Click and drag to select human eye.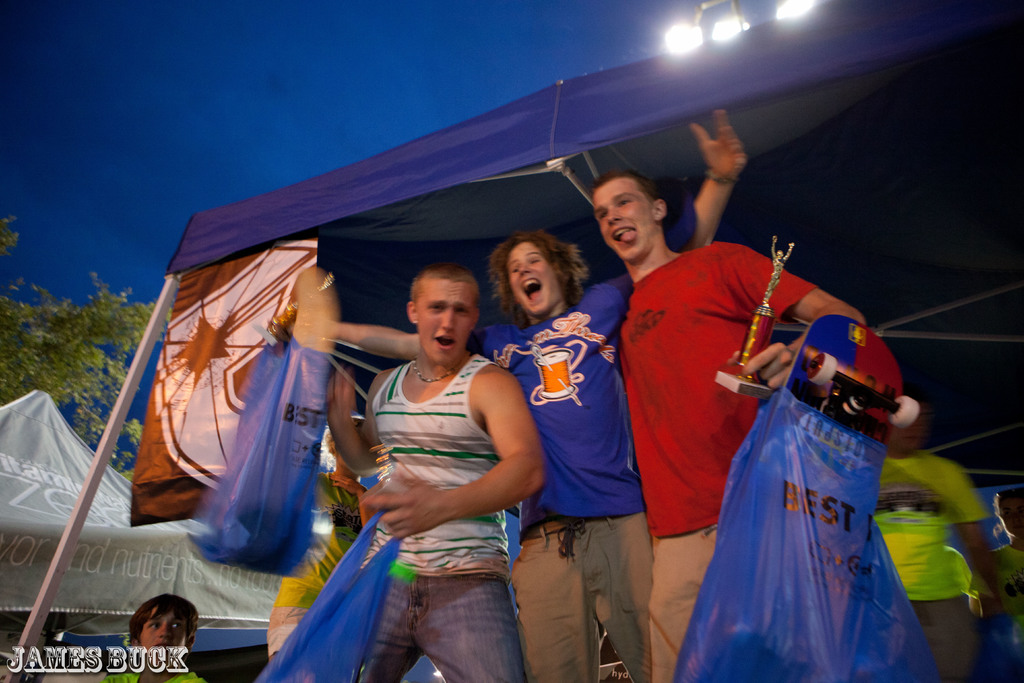
Selection: x1=597, y1=213, x2=607, y2=222.
